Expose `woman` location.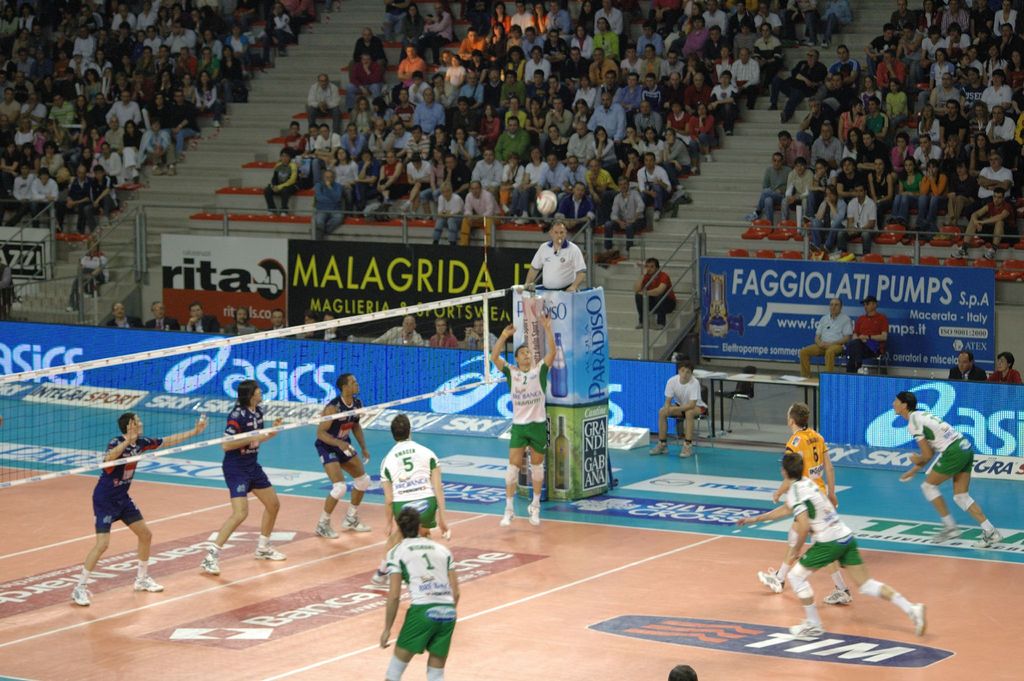
Exposed at BBox(916, 156, 948, 231).
